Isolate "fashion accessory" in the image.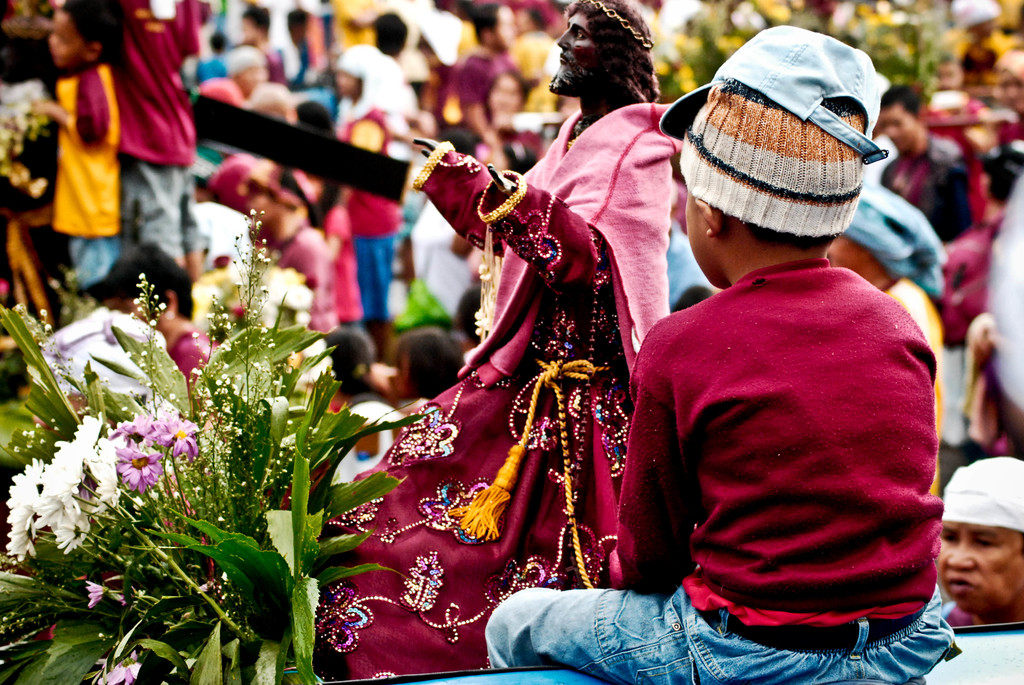
Isolated region: [588,0,652,50].
